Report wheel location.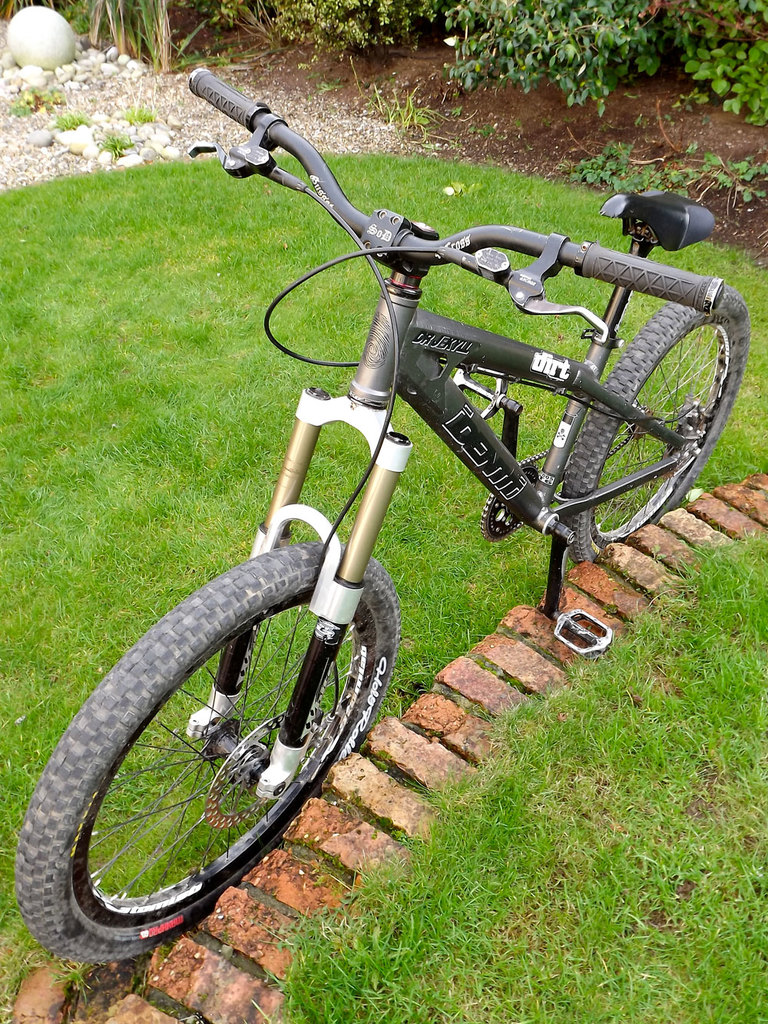
Report: locate(567, 287, 752, 565).
